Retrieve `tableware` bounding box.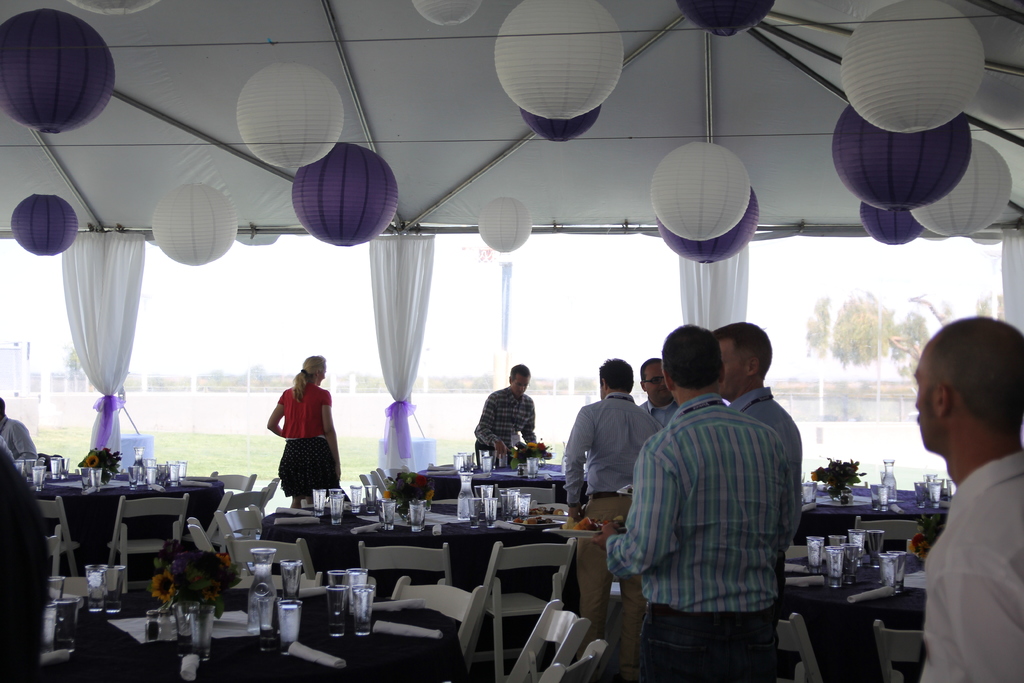
Bounding box: [left=379, top=497, right=397, bottom=533].
